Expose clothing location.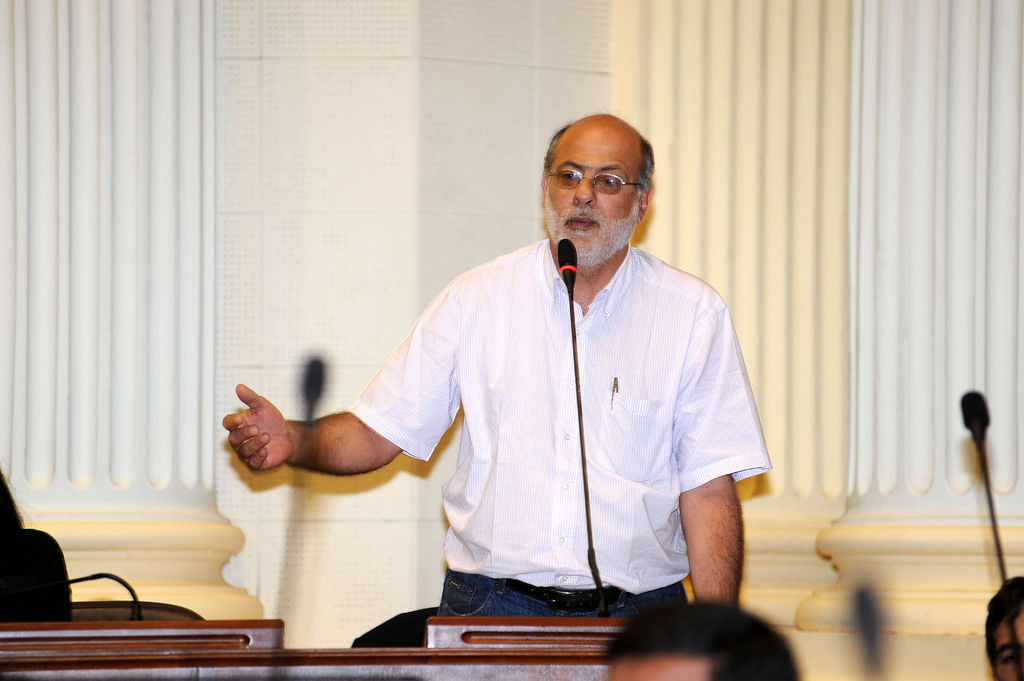
Exposed at select_region(380, 174, 781, 639).
